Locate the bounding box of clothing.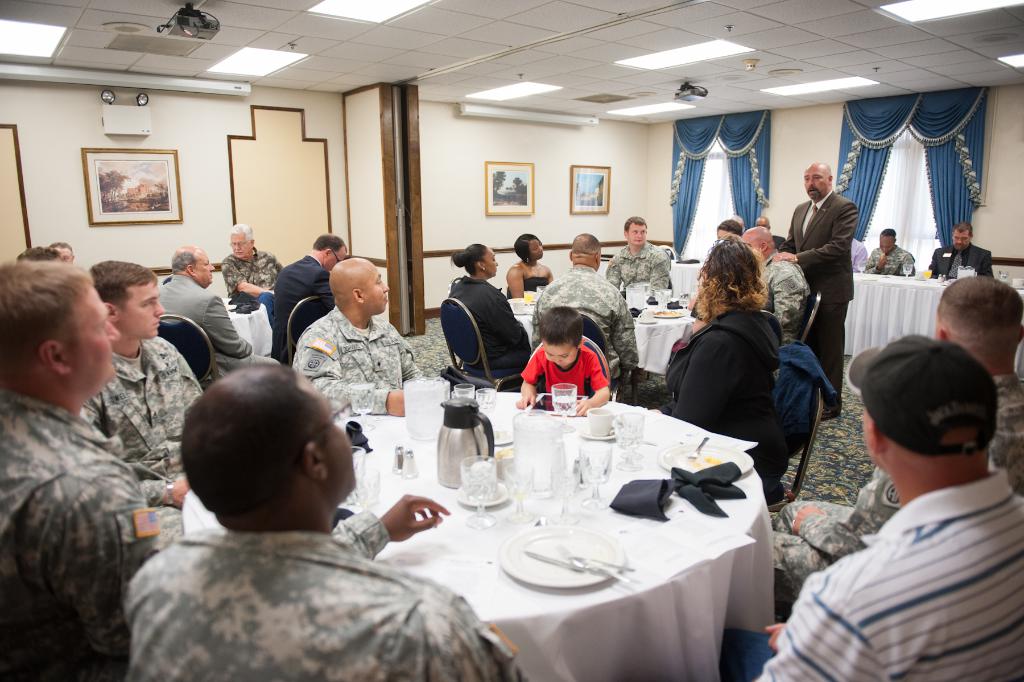
Bounding box: {"x1": 118, "y1": 527, "x2": 531, "y2": 681}.
